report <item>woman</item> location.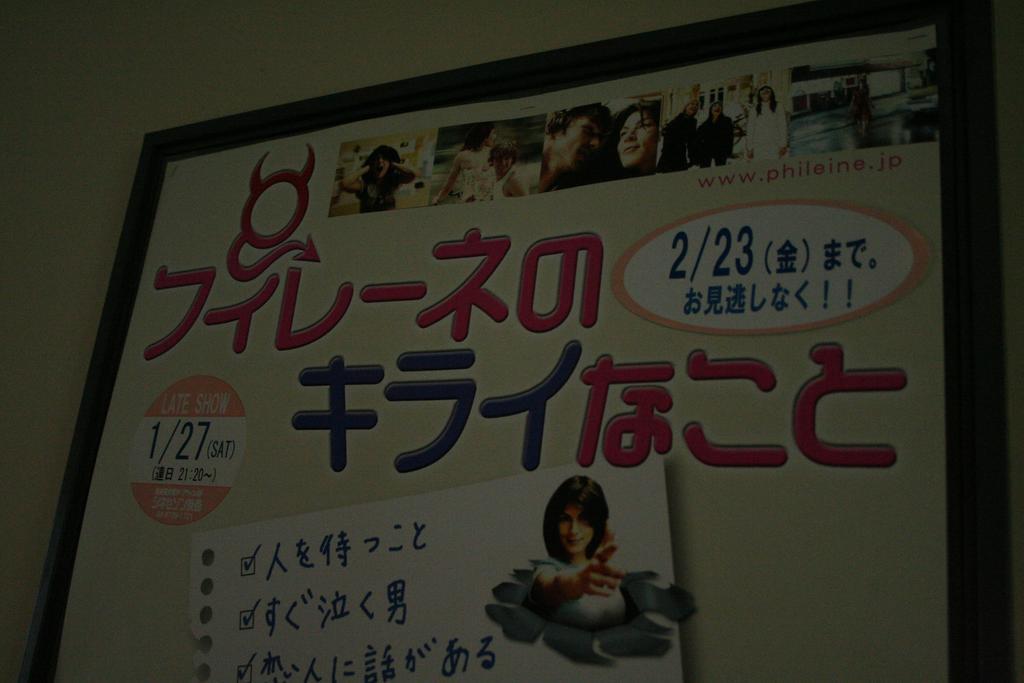
Report: <region>518, 473, 656, 638</region>.
